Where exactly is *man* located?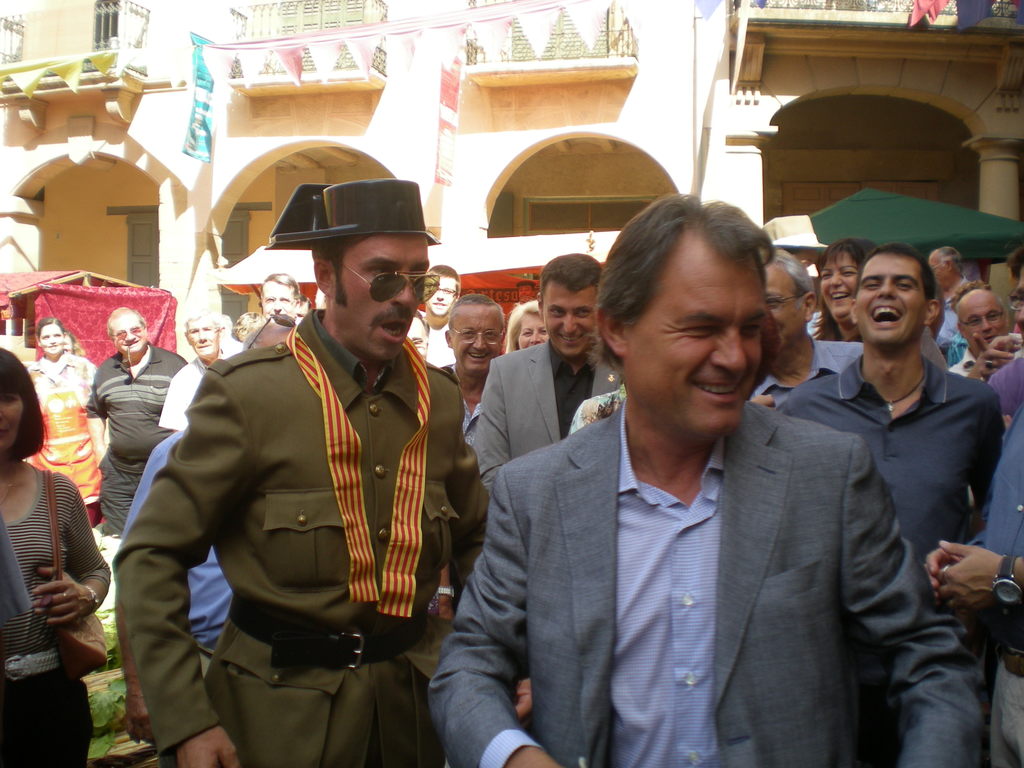
Its bounding box is locate(779, 239, 1009, 767).
